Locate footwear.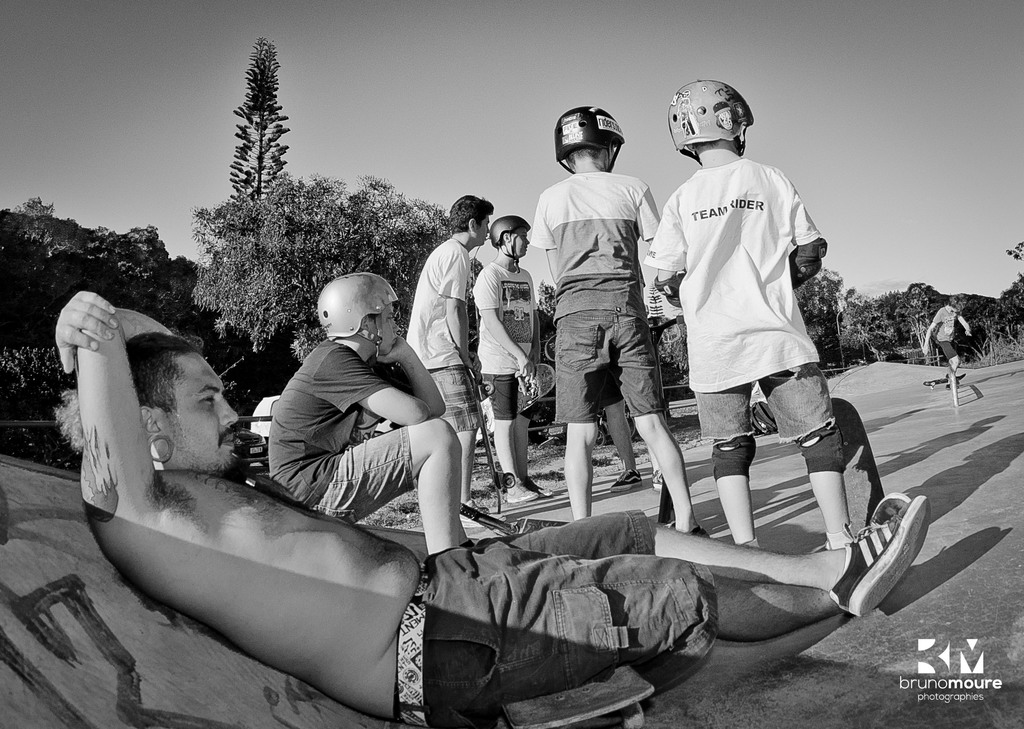
Bounding box: <region>869, 493, 905, 532</region>.
